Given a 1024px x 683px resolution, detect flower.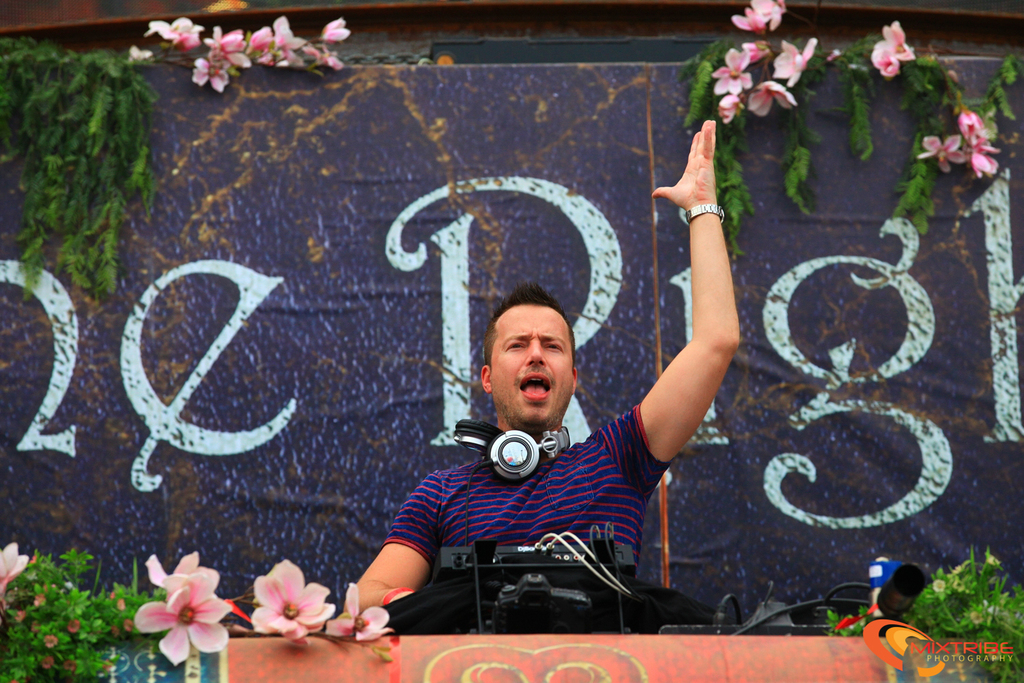
x1=706, y1=49, x2=758, y2=98.
